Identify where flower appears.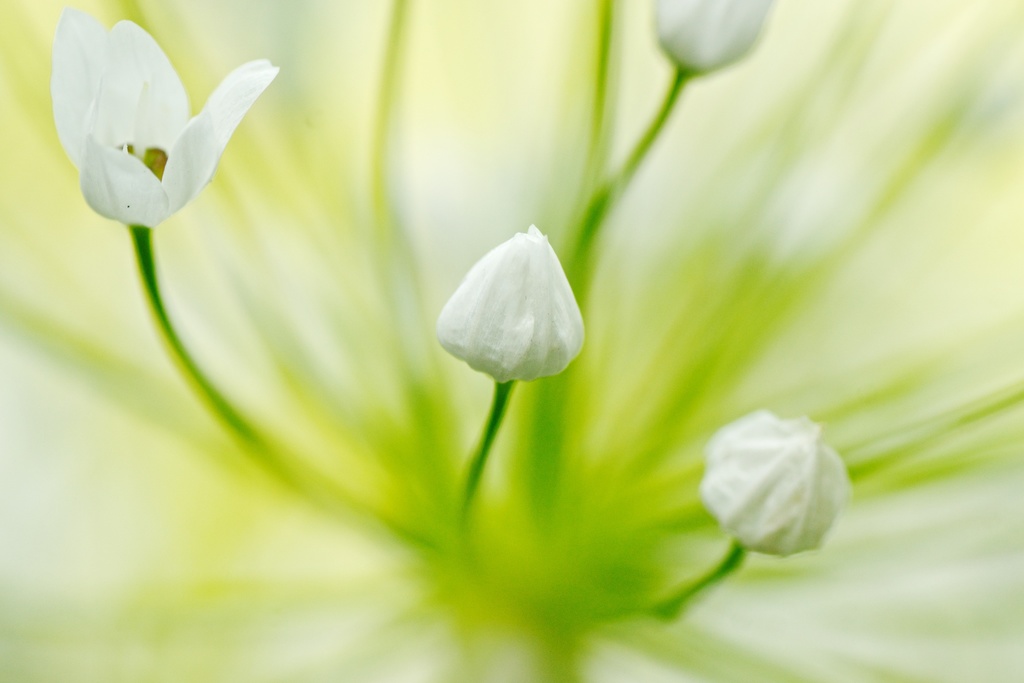
Appears at box=[698, 408, 854, 555].
